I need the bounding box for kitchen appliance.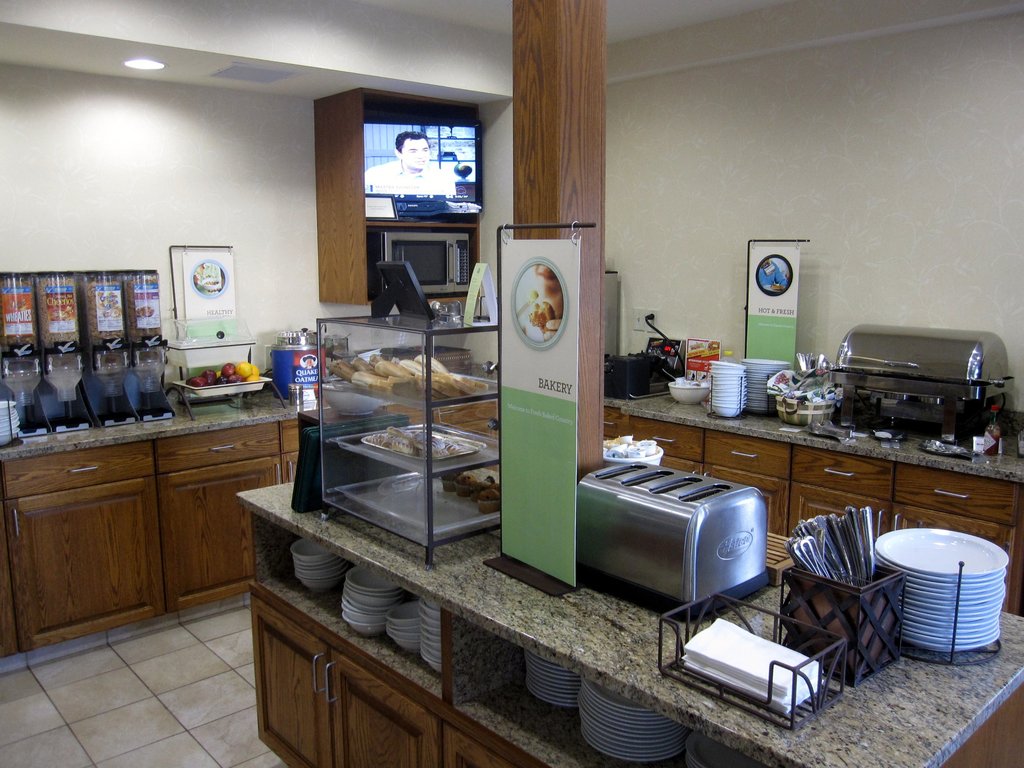
Here it is: 0:269:174:441.
